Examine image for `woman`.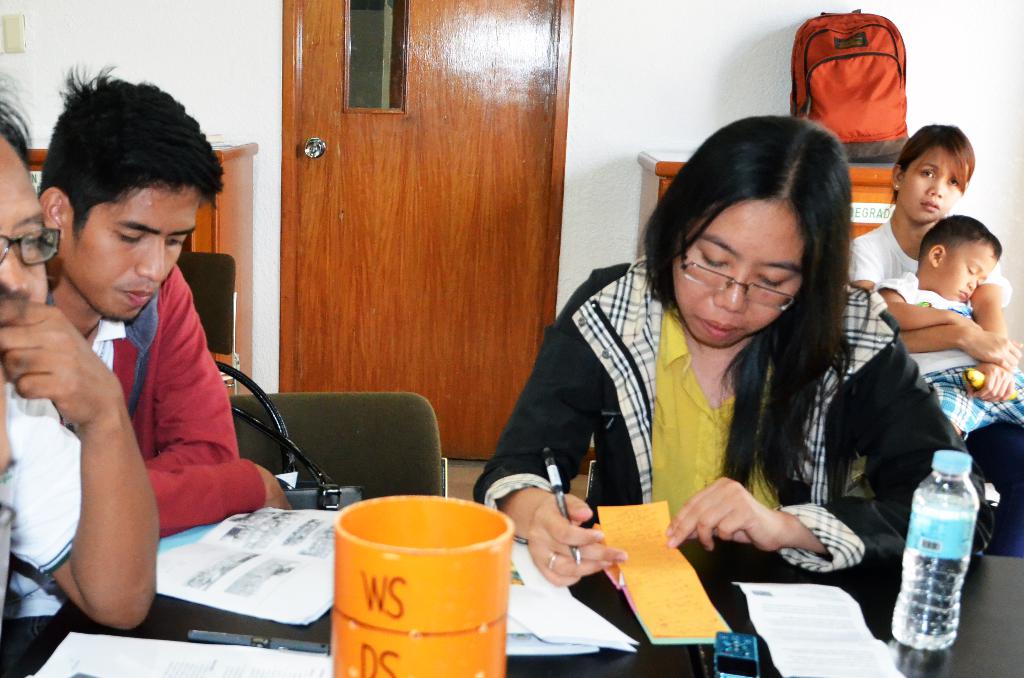
Examination result: bbox(846, 122, 1023, 560).
